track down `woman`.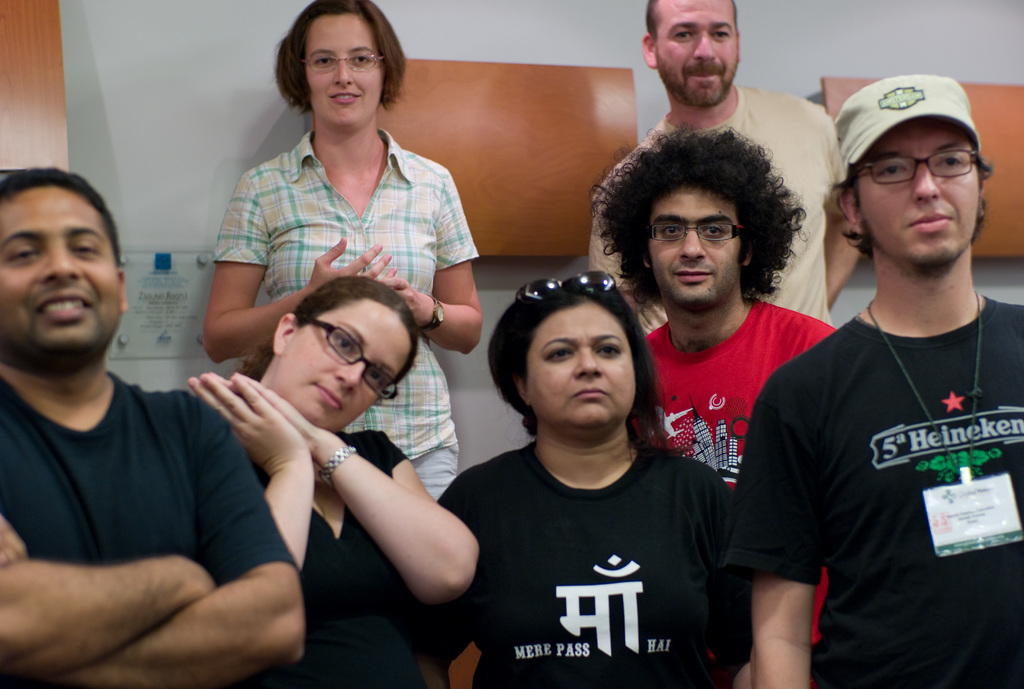
Tracked to x1=185 y1=275 x2=489 y2=688.
